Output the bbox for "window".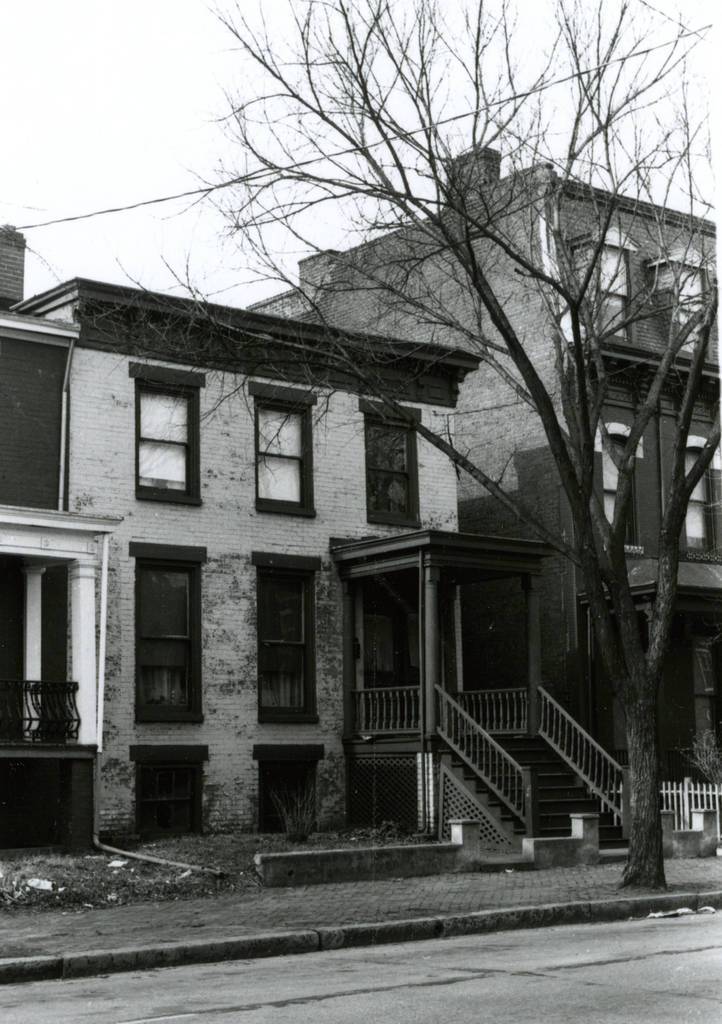
(126, 541, 209, 721).
